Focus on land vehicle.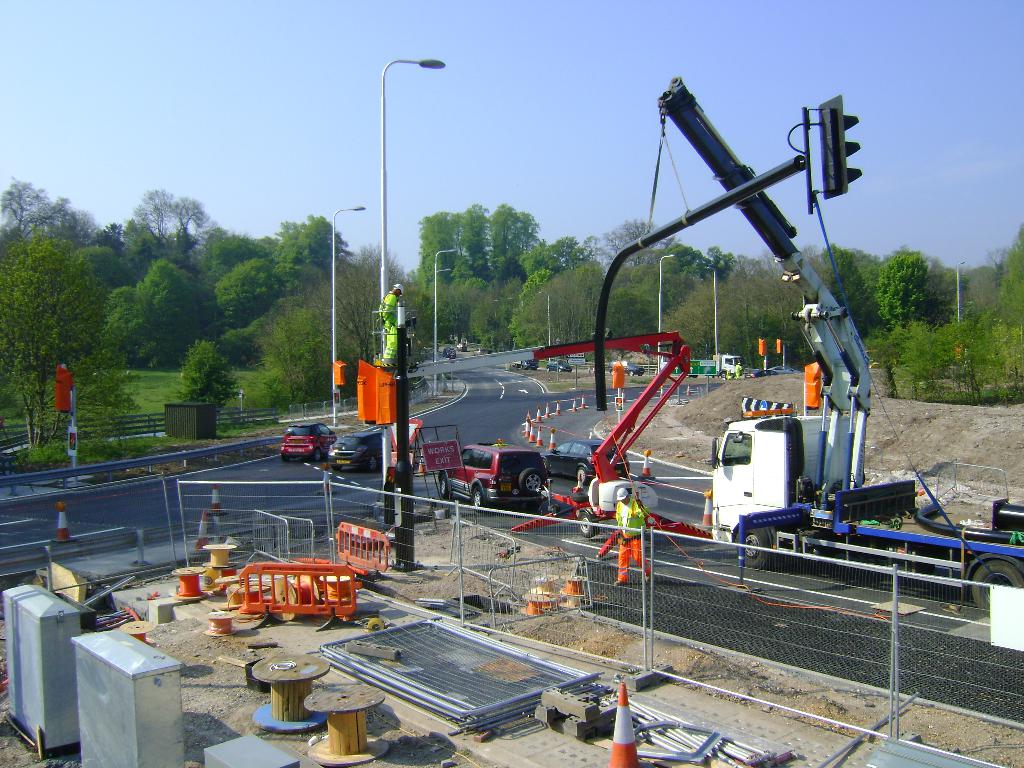
Focused at locate(508, 359, 540, 372).
